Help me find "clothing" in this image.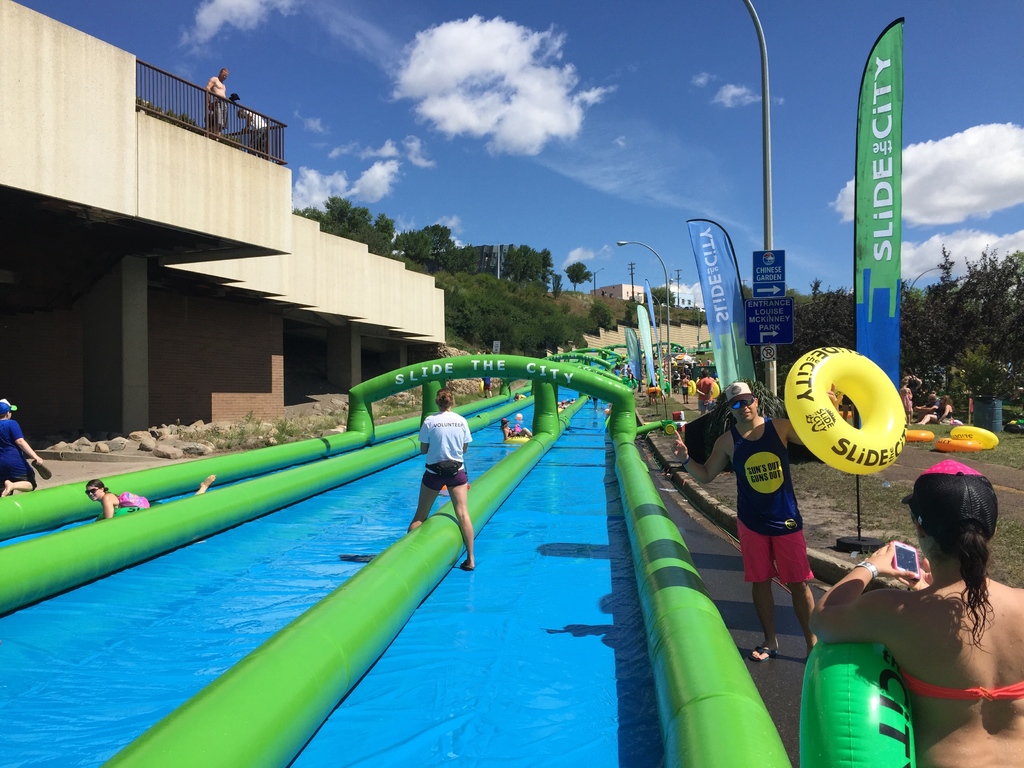
Found it: 483/376/492/392.
